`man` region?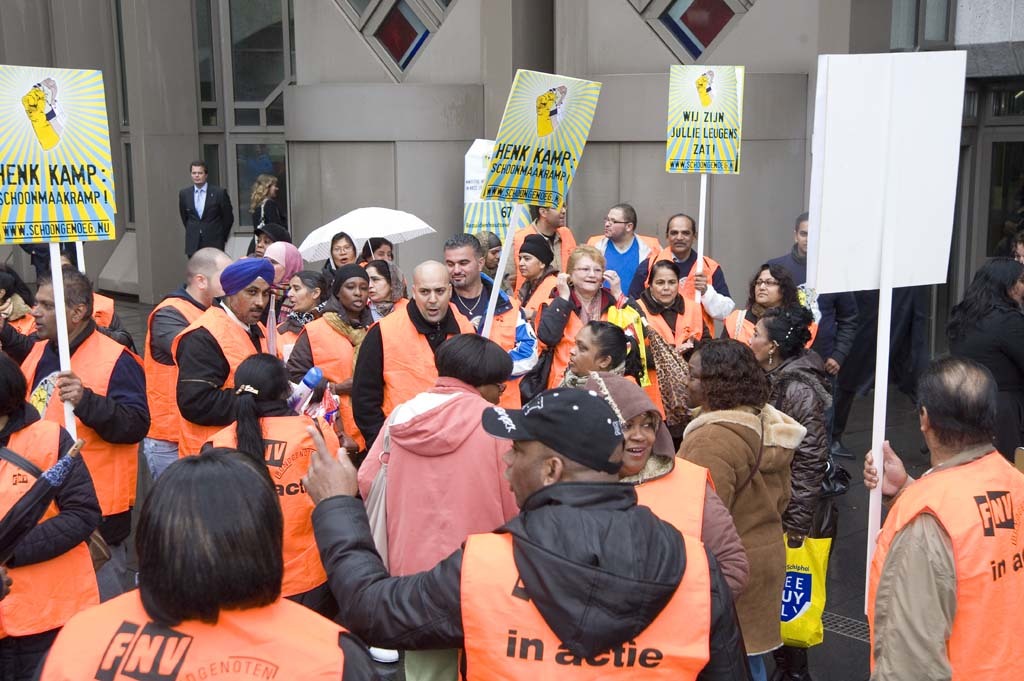
{"left": 356, "top": 271, "right": 488, "bottom": 444}
